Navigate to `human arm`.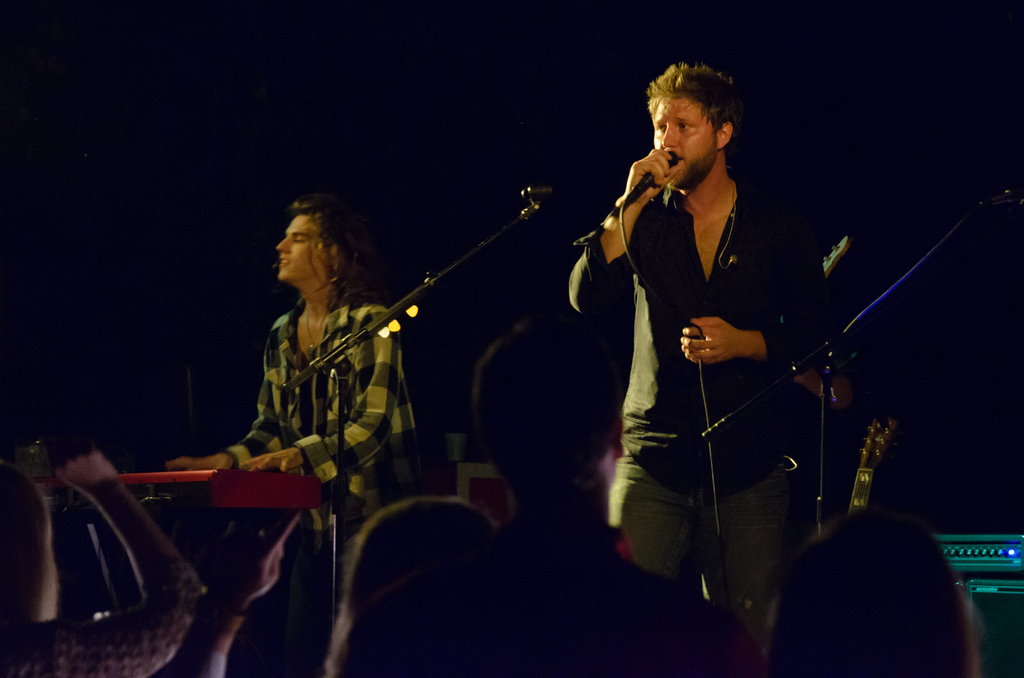
Navigation target: [left=673, top=195, right=828, bottom=369].
